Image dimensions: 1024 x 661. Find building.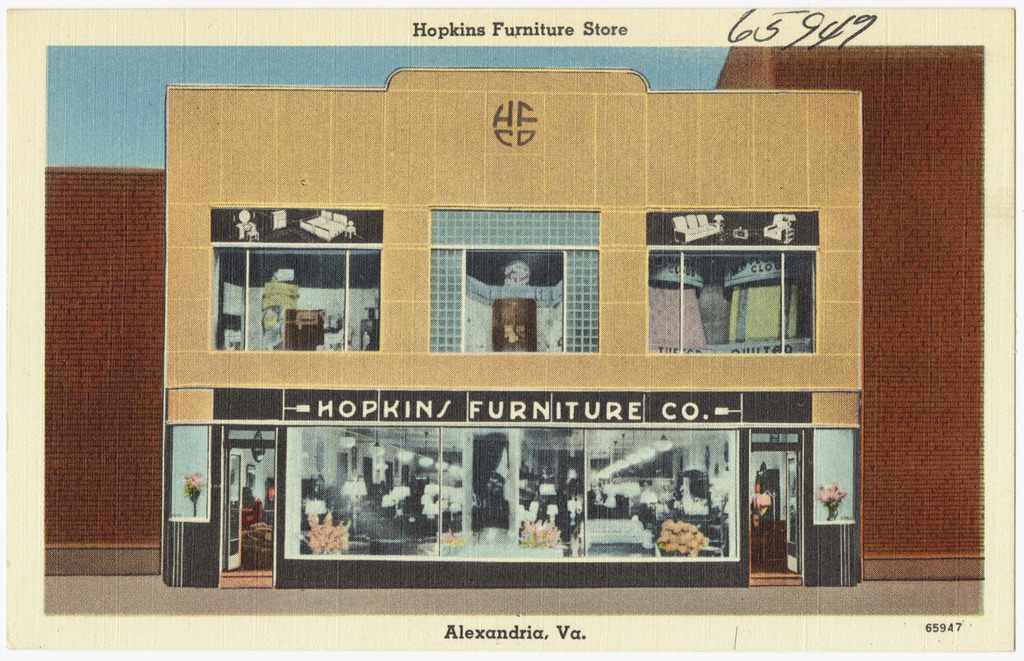
left=164, top=393, right=862, bottom=589.
